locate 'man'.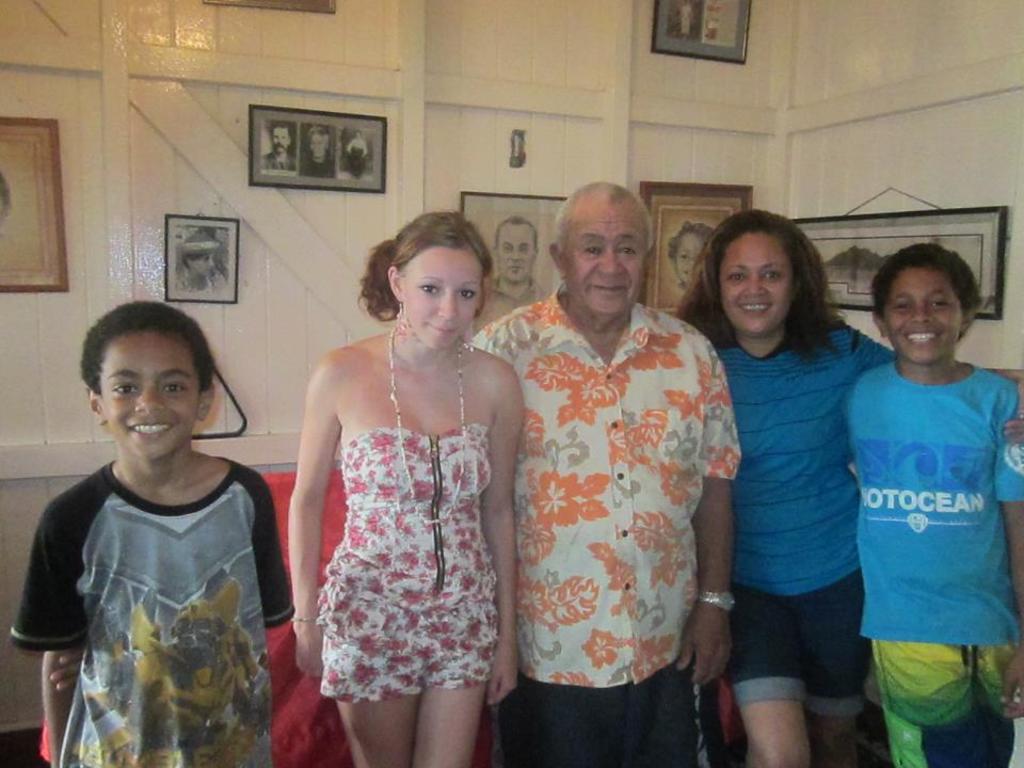
Bounding box: region(490, 180, 737, 762).
